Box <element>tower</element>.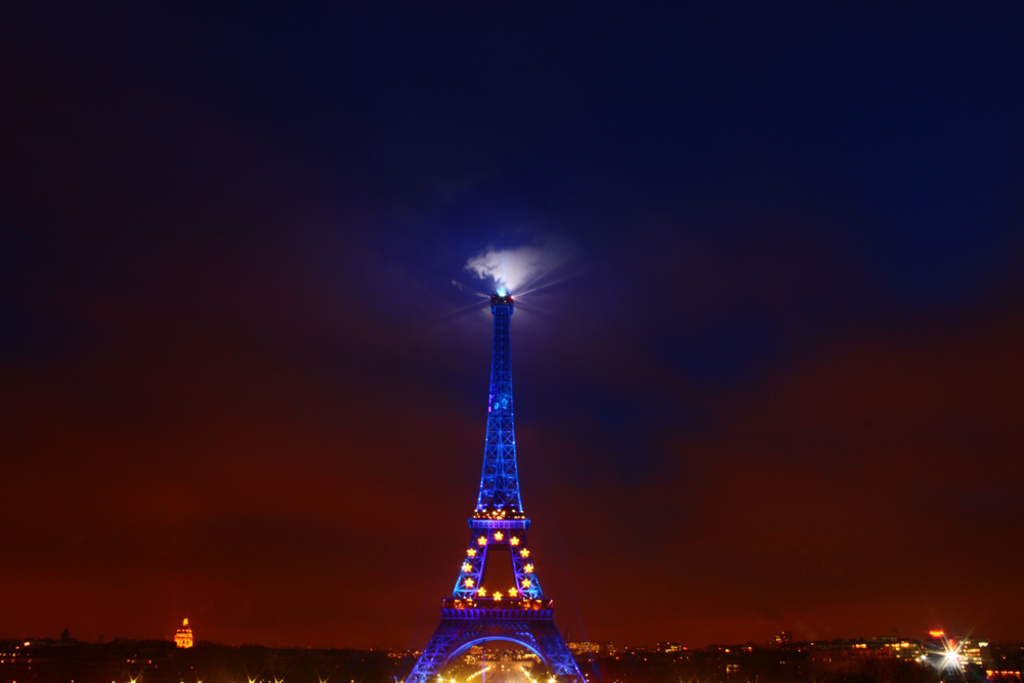
BBox(393, 254, 595, 665).
